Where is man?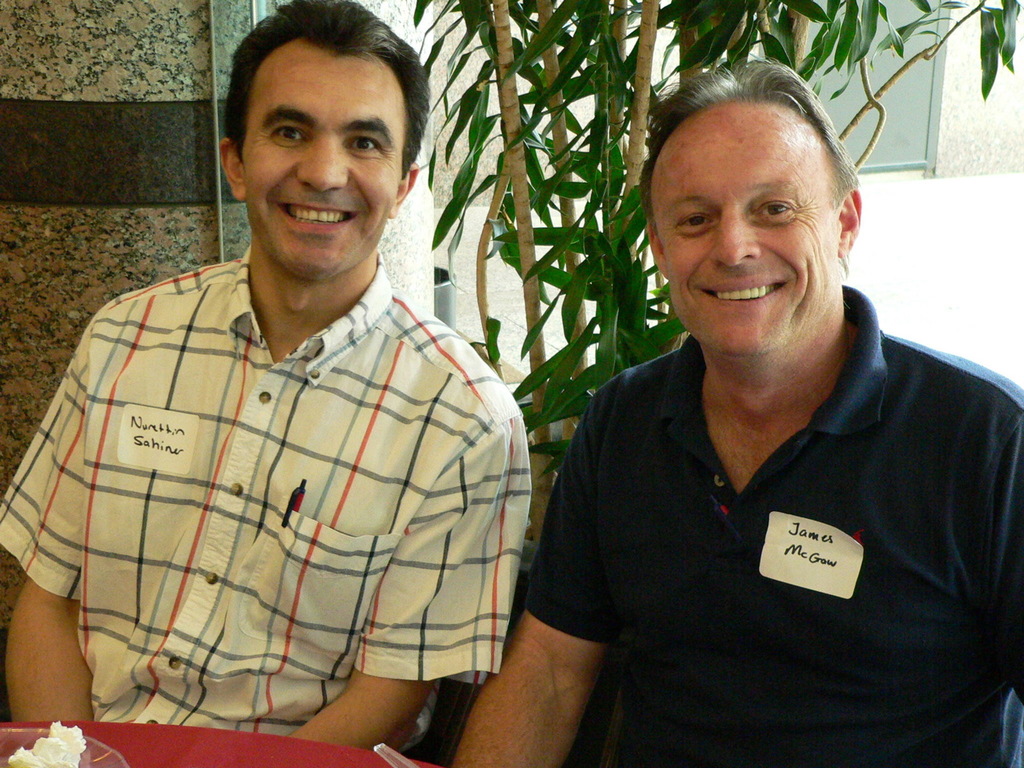
box(482, 68, 1020, 751).
